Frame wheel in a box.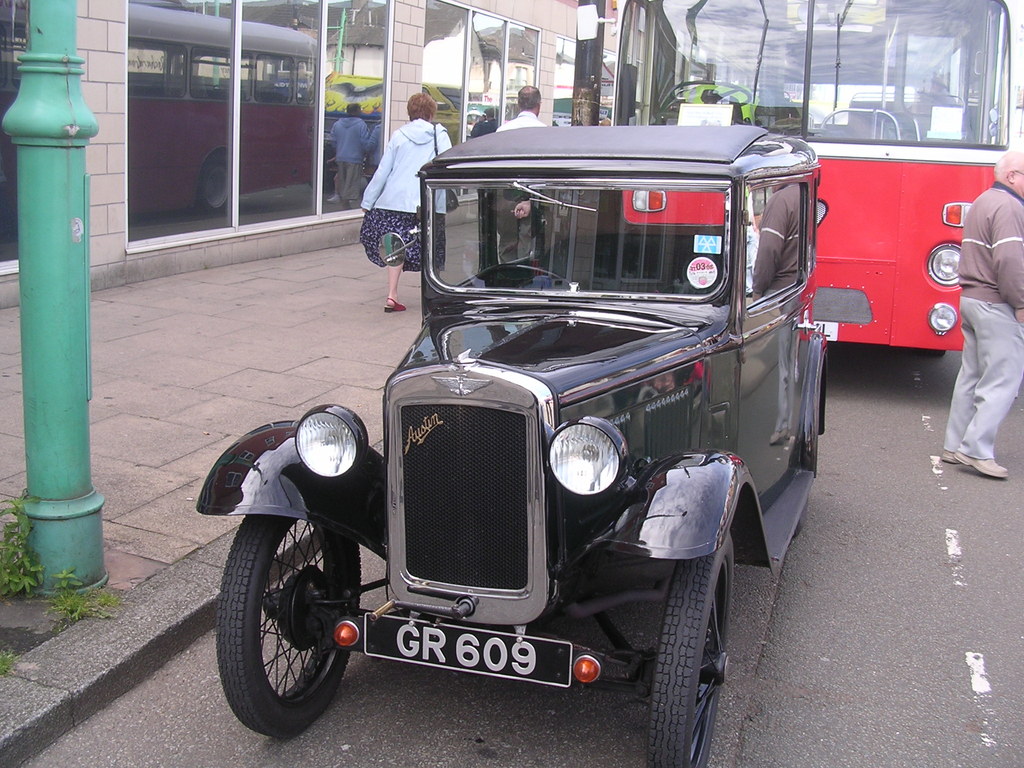
642 529 744 767.
